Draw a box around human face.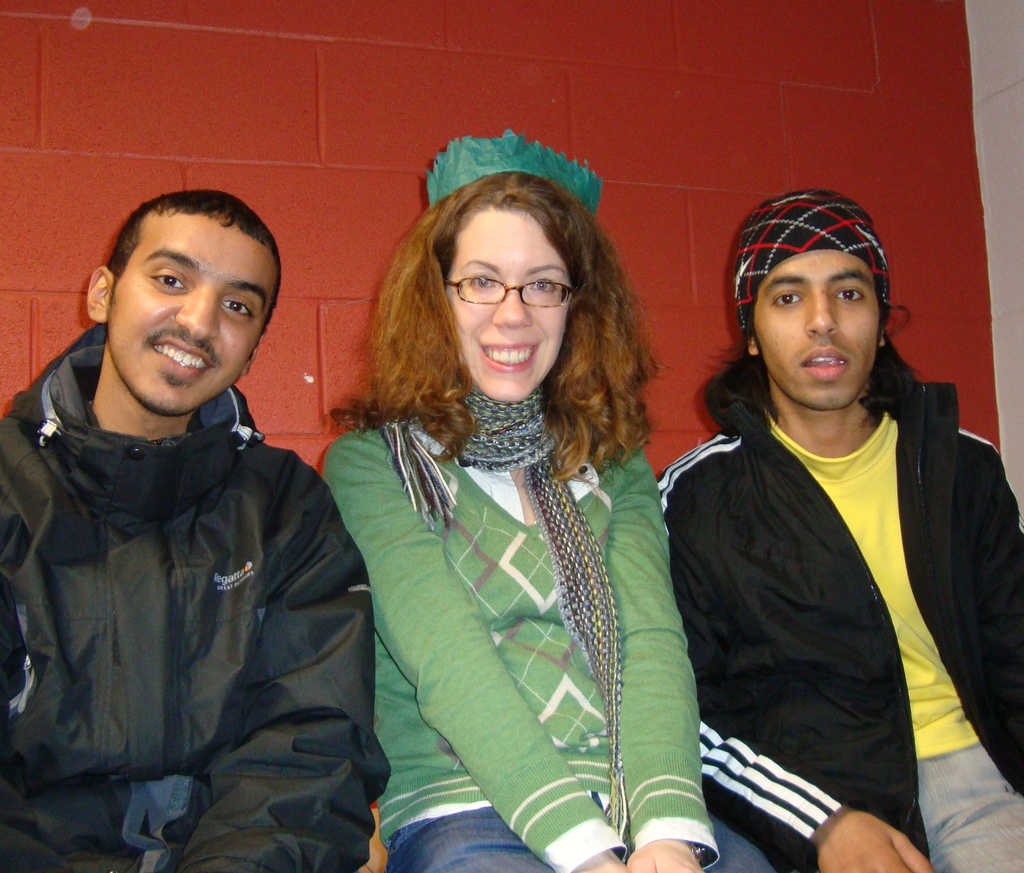
<box>444,210,564,400</box>.
